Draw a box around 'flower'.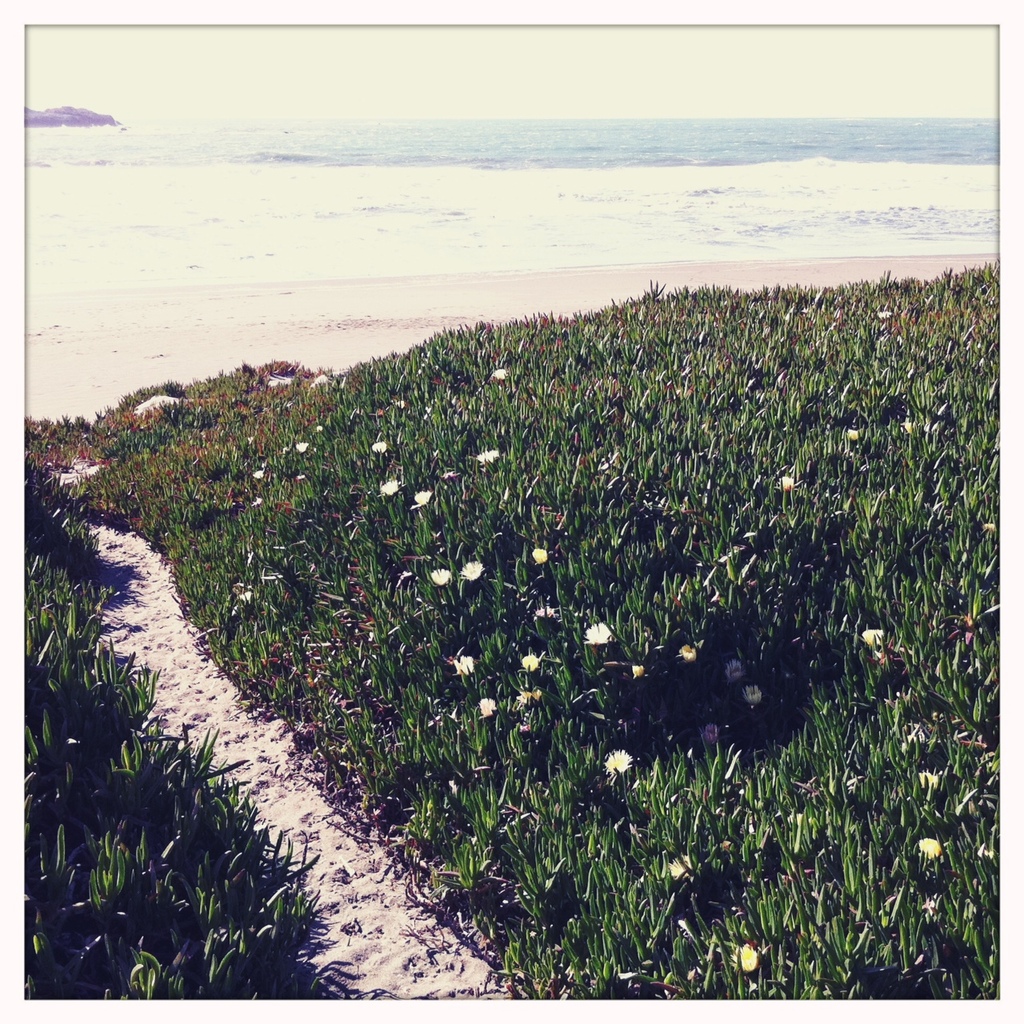
[x1=458, y1=658, x2=473, y2=678].
